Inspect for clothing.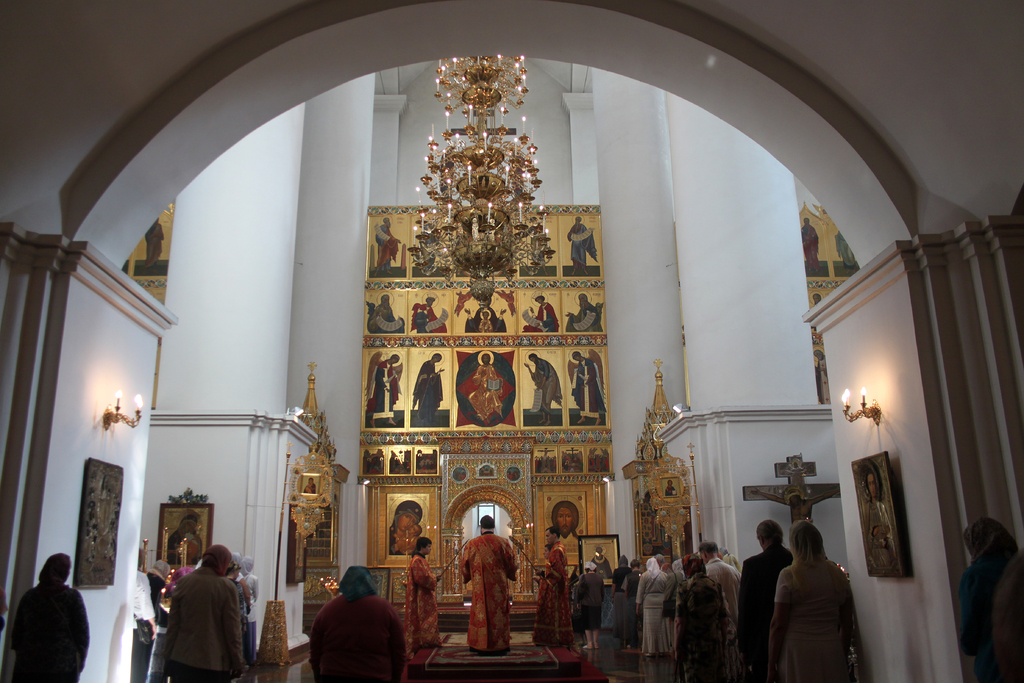
Inspection: <box>134,568,259,682</box>.
